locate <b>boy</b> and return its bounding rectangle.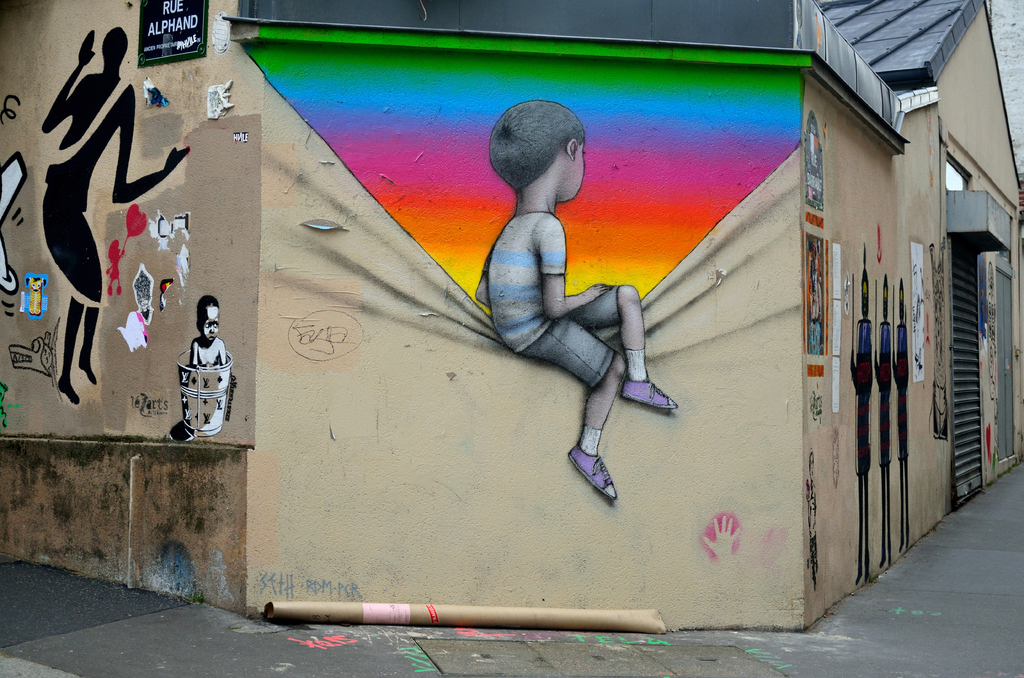
left=188, top=295, right=227, bottom=367.
